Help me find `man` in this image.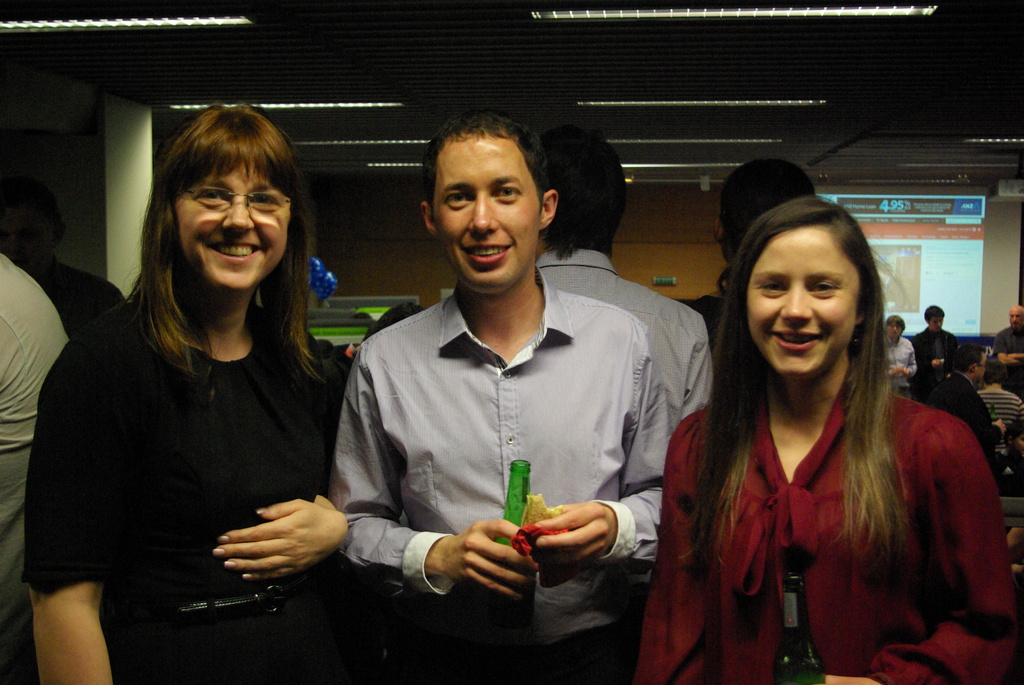
Found it: [x1=535, y1=131, x2=711, y2=426].
